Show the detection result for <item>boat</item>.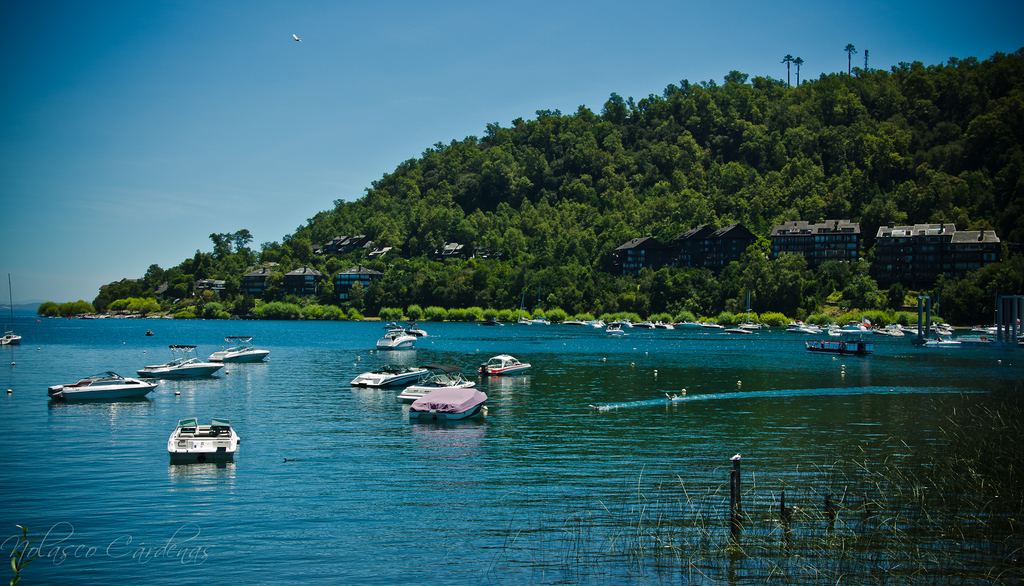
<region>787, 320, 816, 336</region>.
